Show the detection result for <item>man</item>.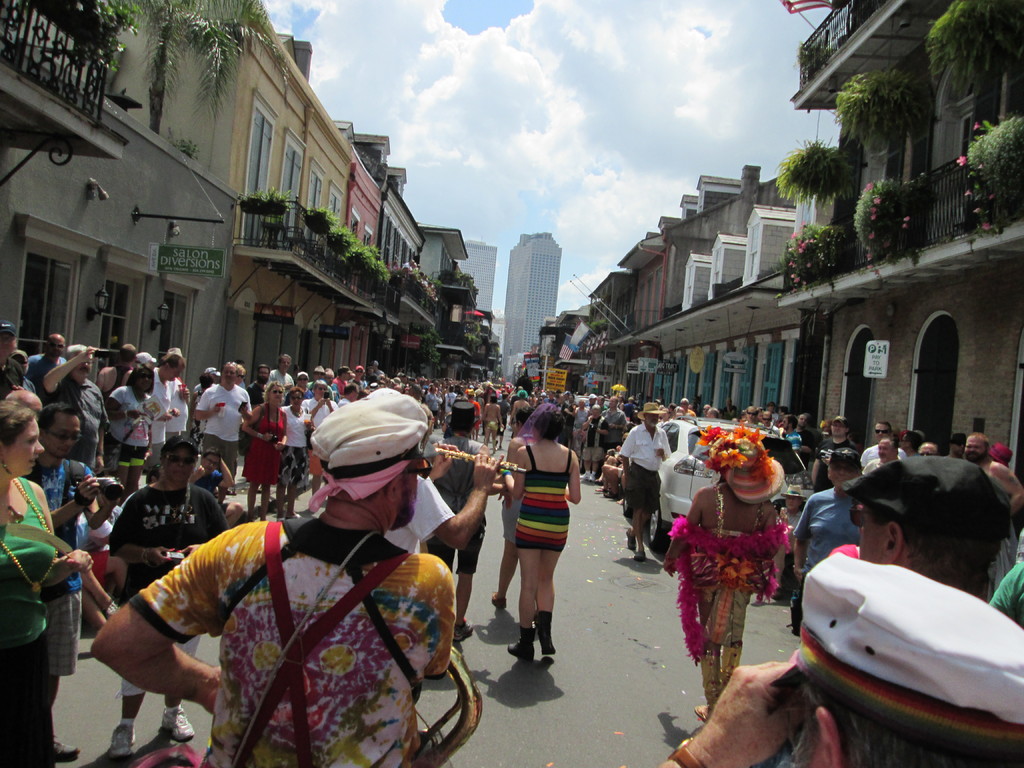
[8, 351, 40, 395].
